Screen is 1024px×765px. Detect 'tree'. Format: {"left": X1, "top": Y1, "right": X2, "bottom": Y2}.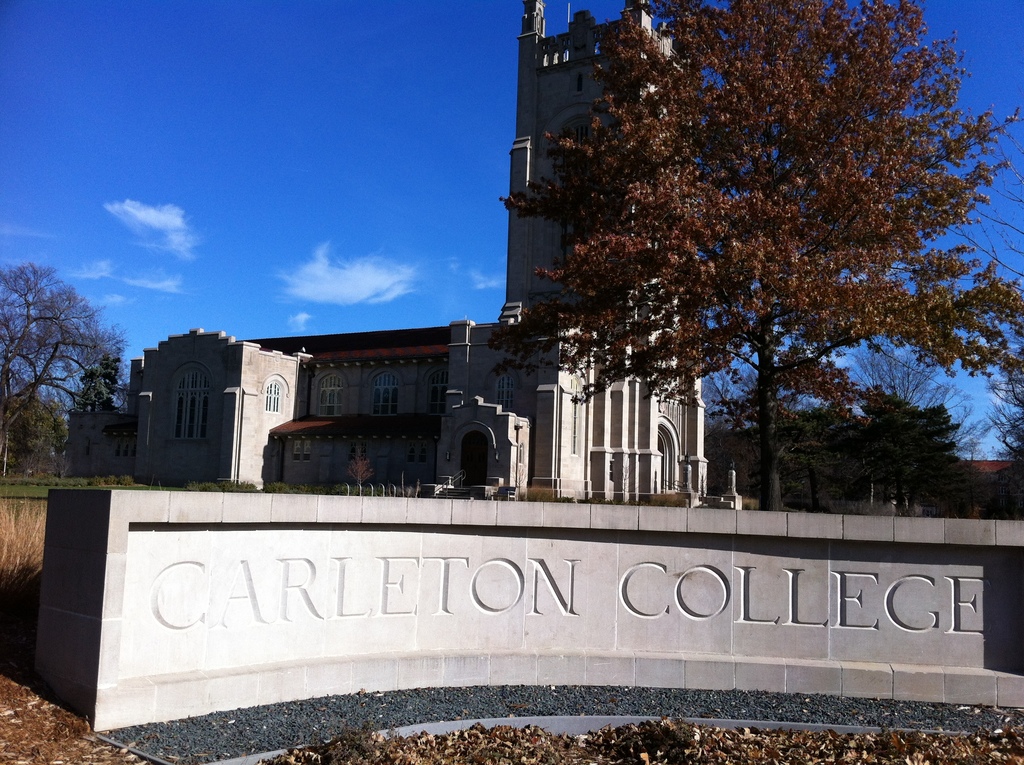
{"left": 839, "top": 339, "right": 992, "bottom": 451}.
